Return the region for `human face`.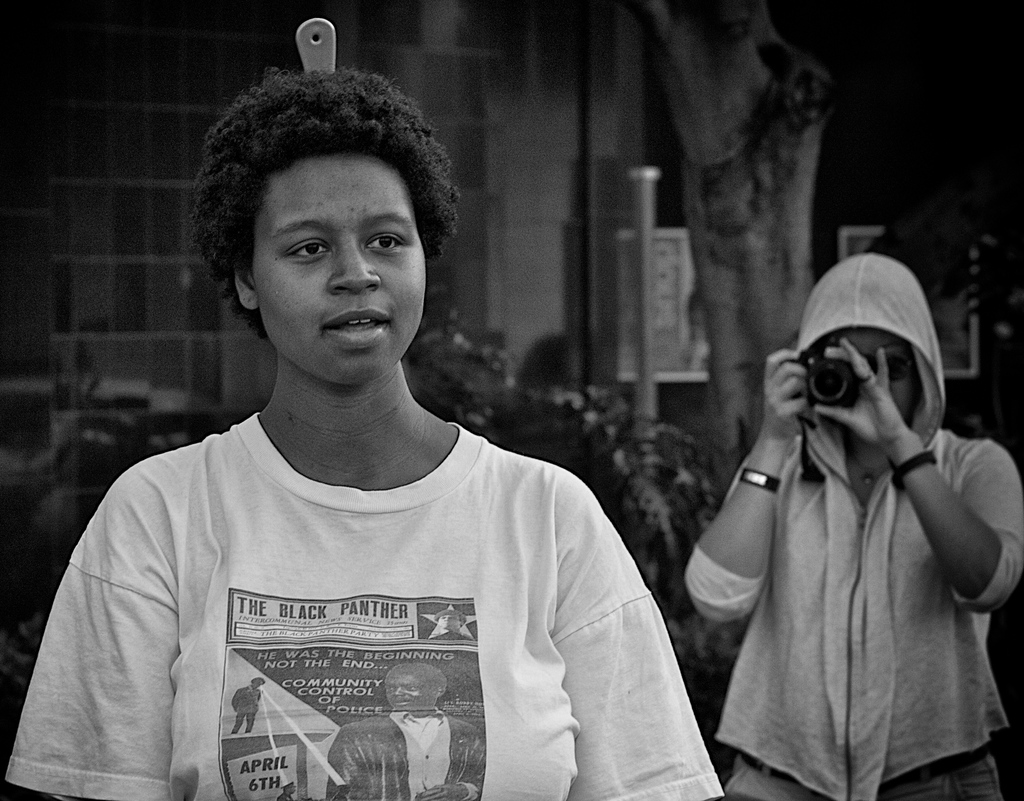
{"left": 850, "top": 333, "right": 916, "bottom": 419}.
